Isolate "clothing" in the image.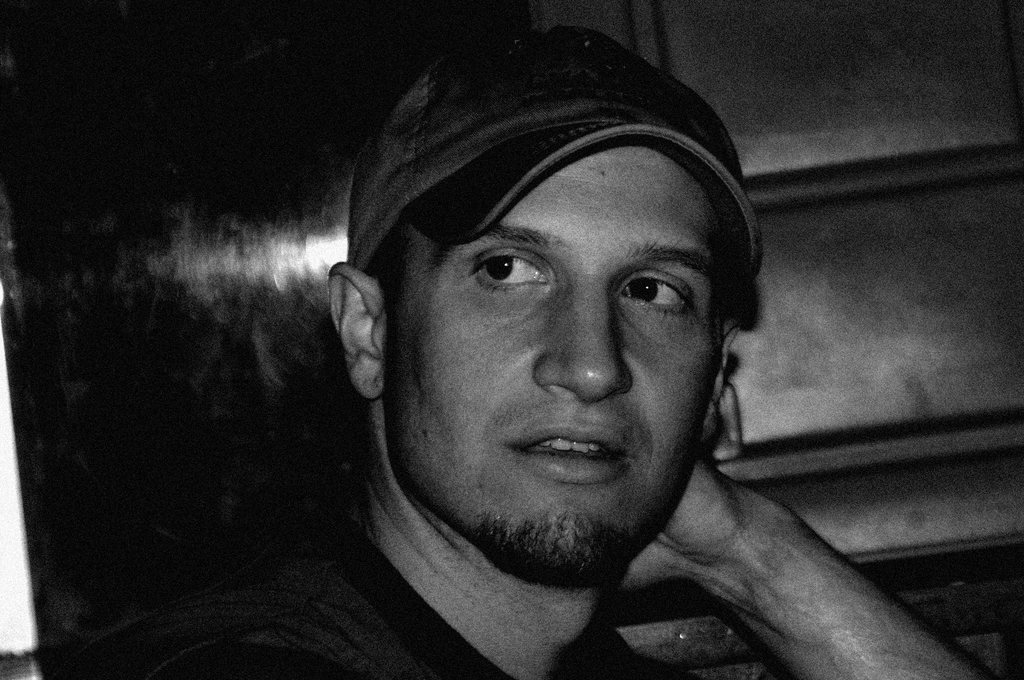
Isolated region: l=54, t=503, r=704, b=679.
